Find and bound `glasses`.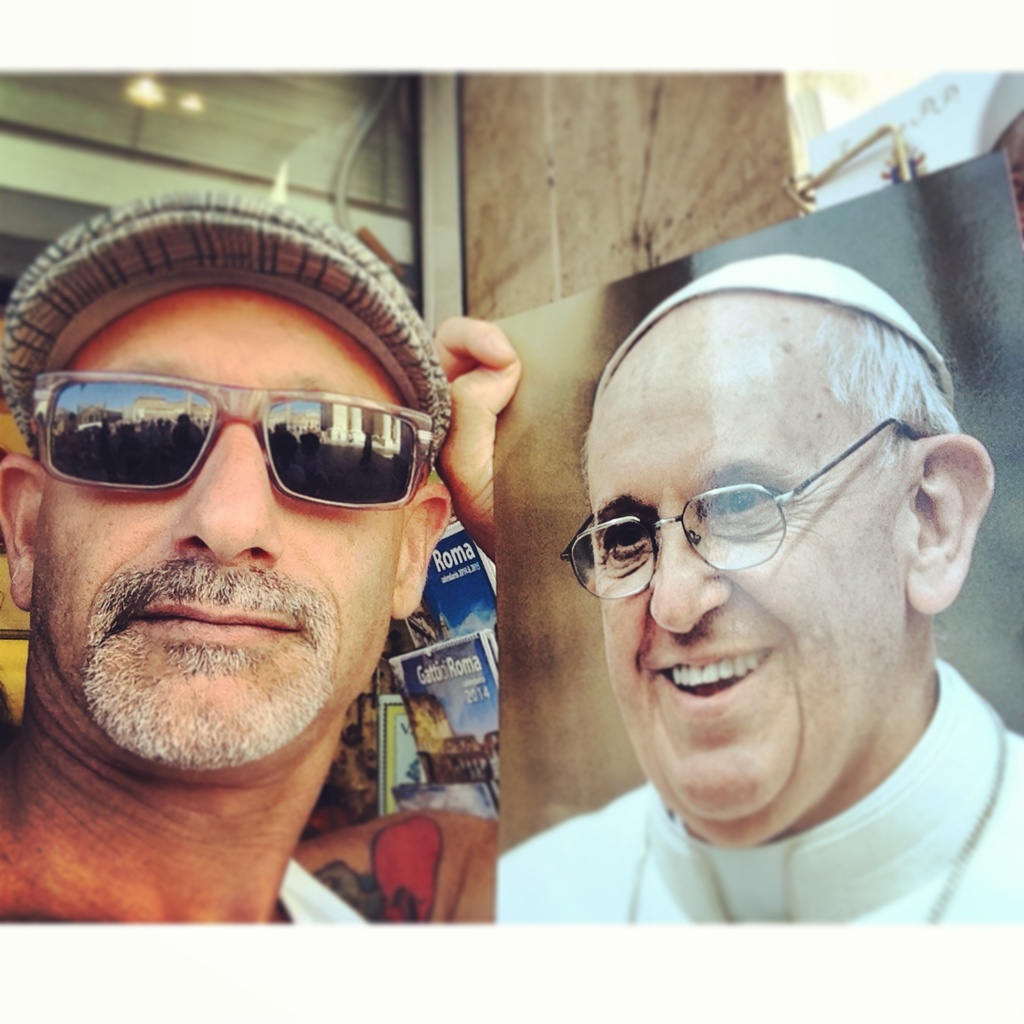
Bound: bbox(550, 415, 922, 598).
